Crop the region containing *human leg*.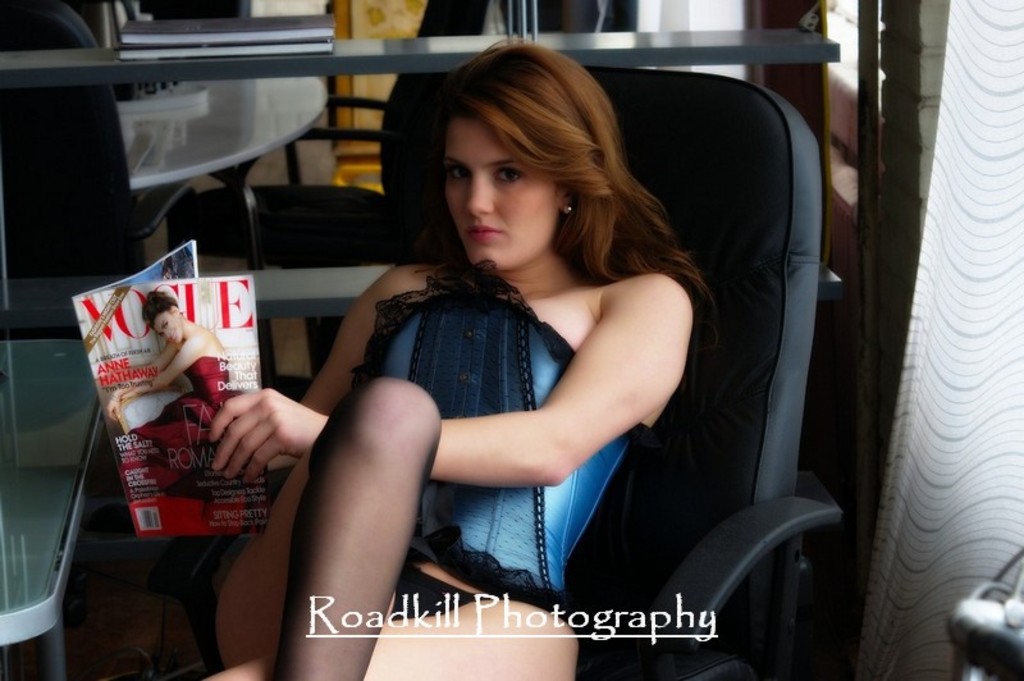
Crop region: 206,388,575,680.
